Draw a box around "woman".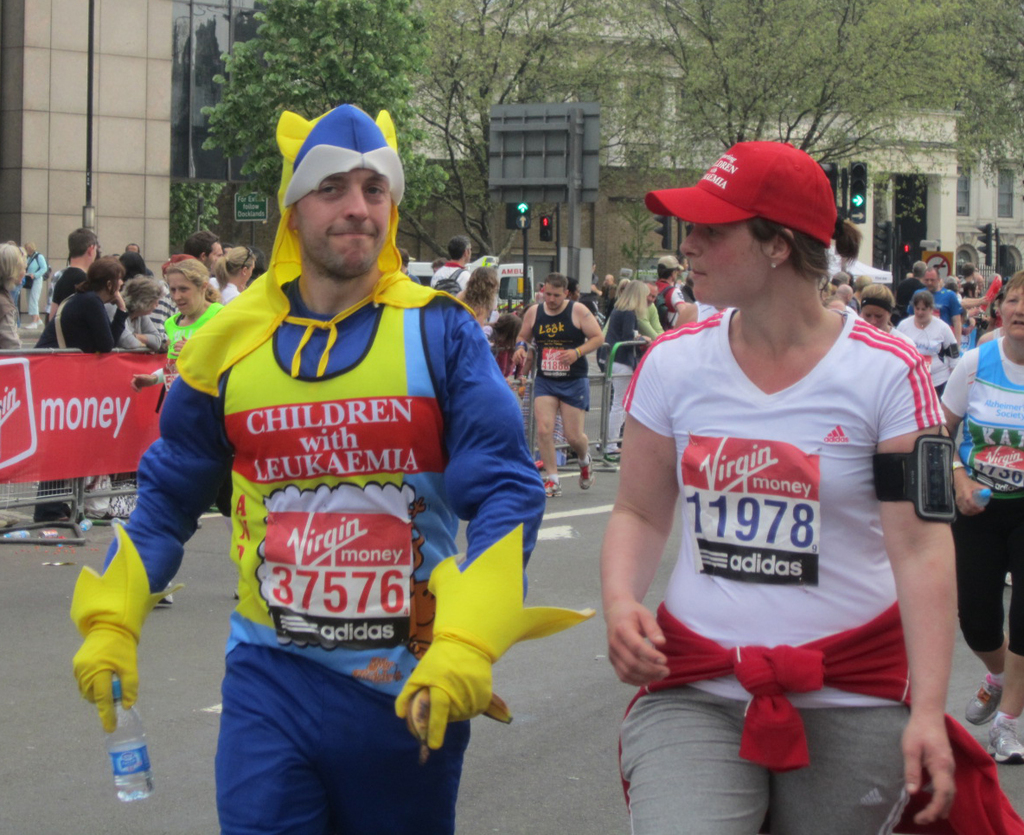
892:288:967:399.
